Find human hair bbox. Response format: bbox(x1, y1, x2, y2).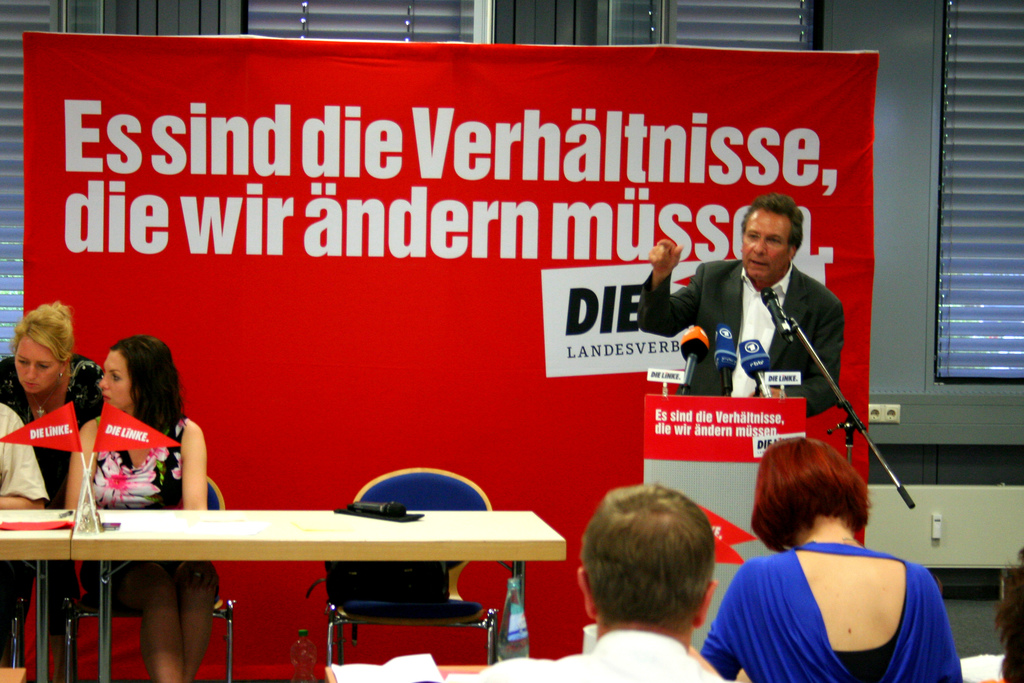
bbox(3, 300, 84, 376).
